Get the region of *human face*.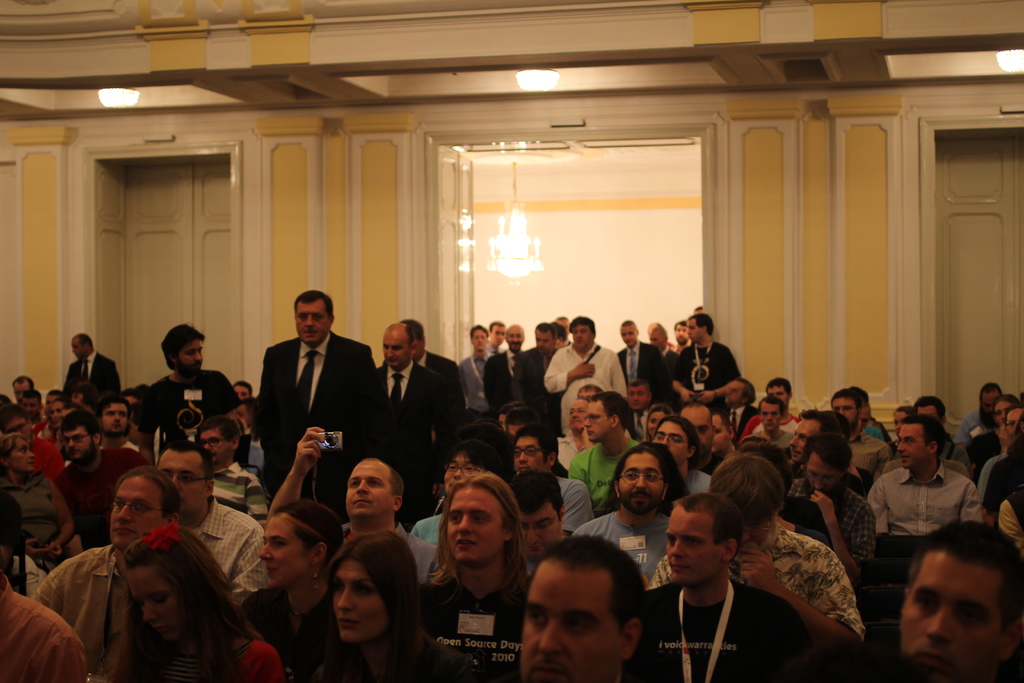
[984,388,997,407].
